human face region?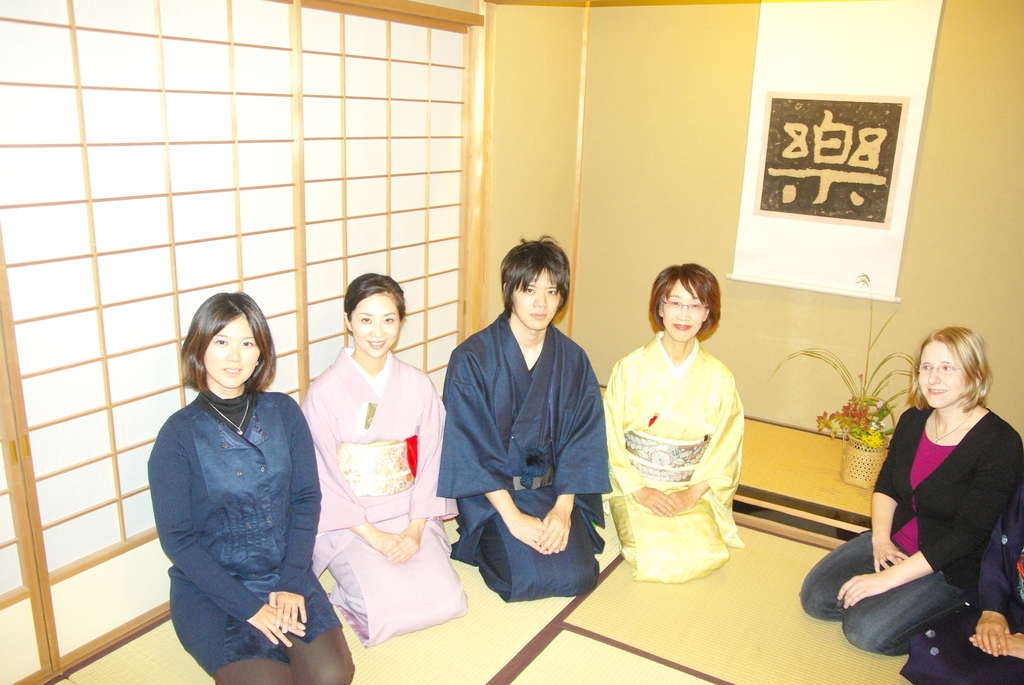
box=[918, 342, 964, 411]
